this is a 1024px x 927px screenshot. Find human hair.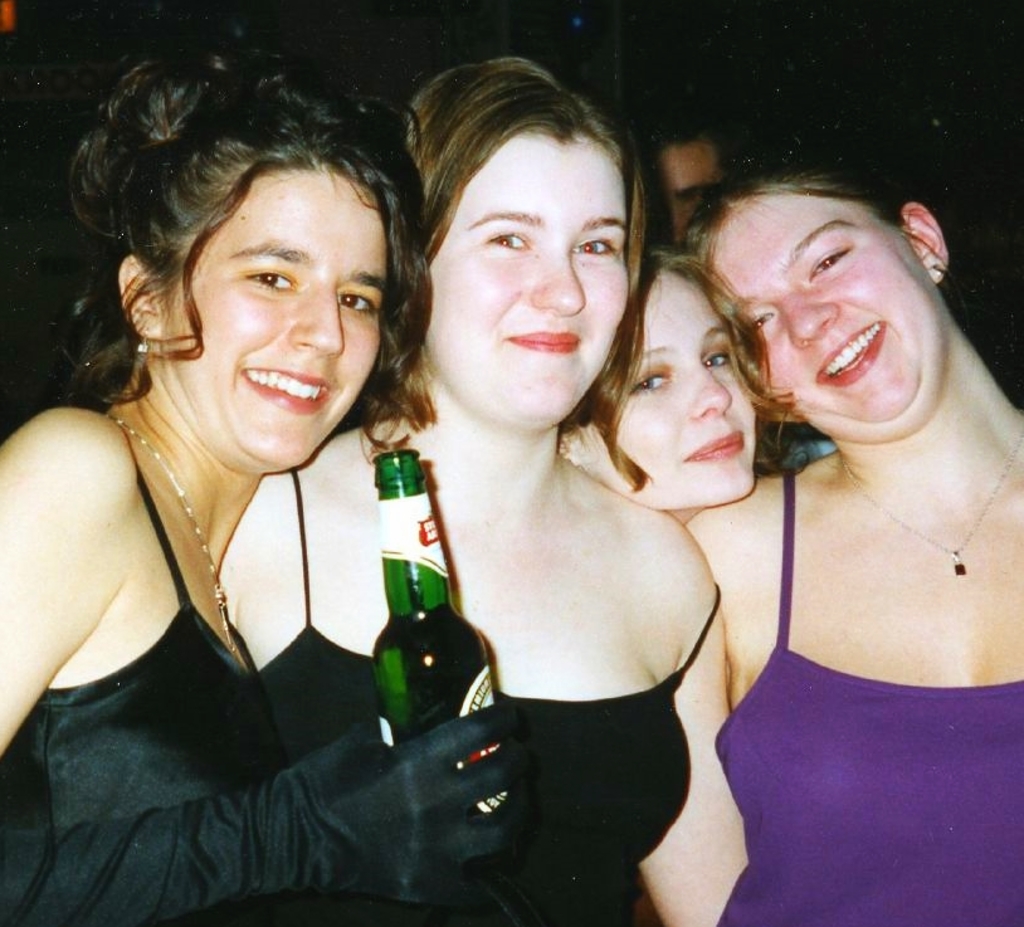
Bounding box: region(586, 240, 798, 493).
